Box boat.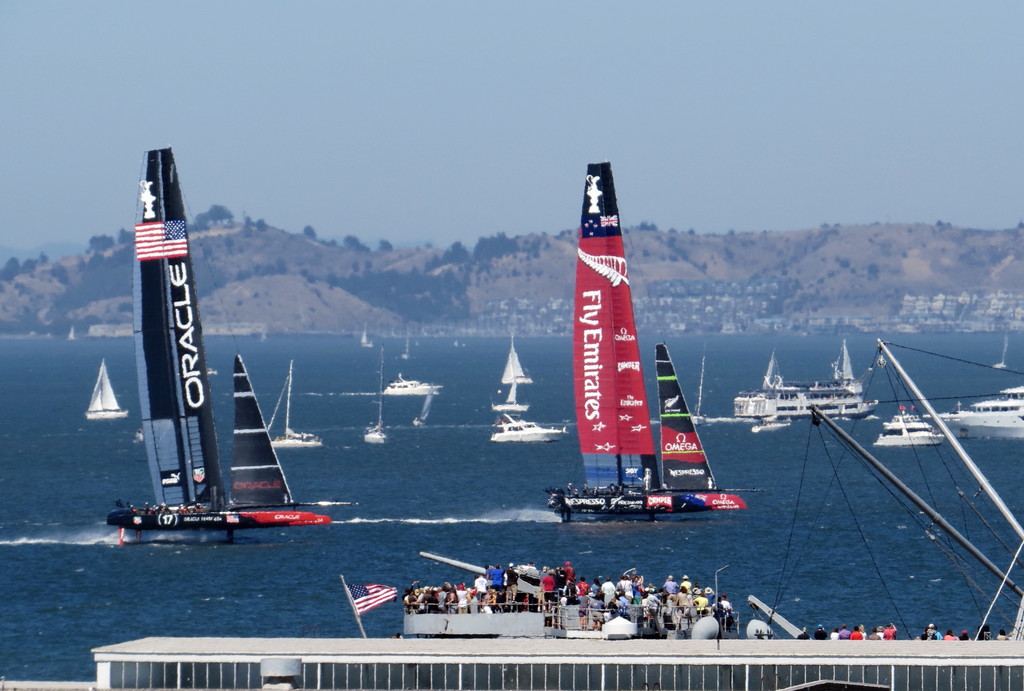
locate(501, 332, 534, 382).
